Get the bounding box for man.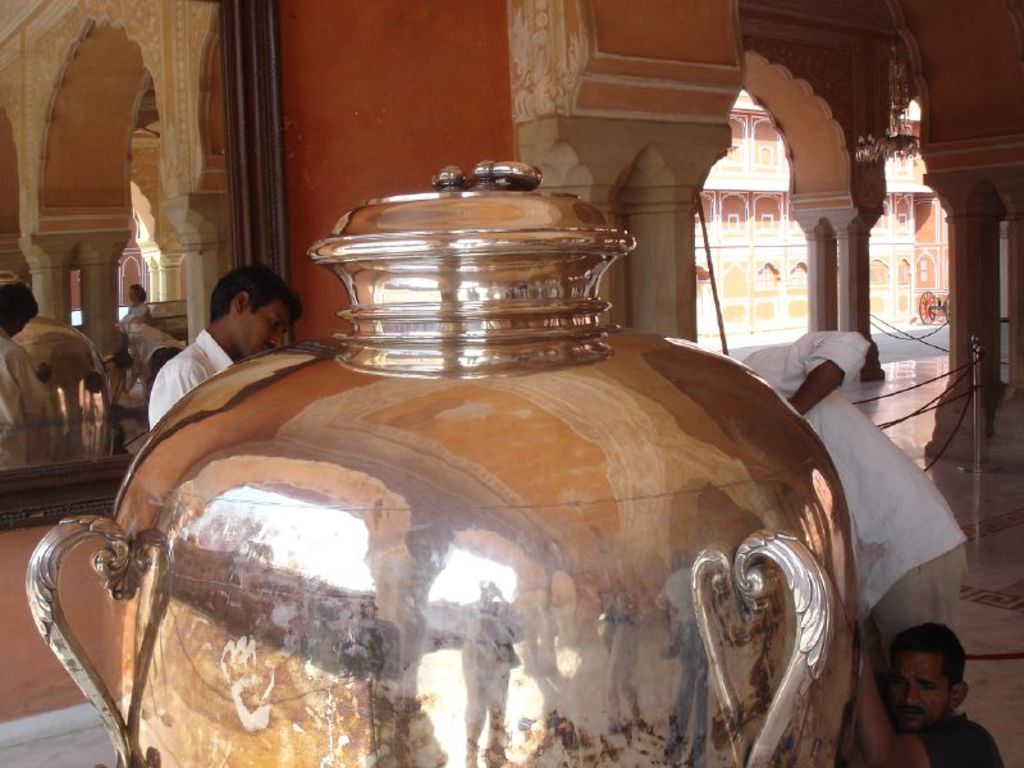
145:262:305:430.
